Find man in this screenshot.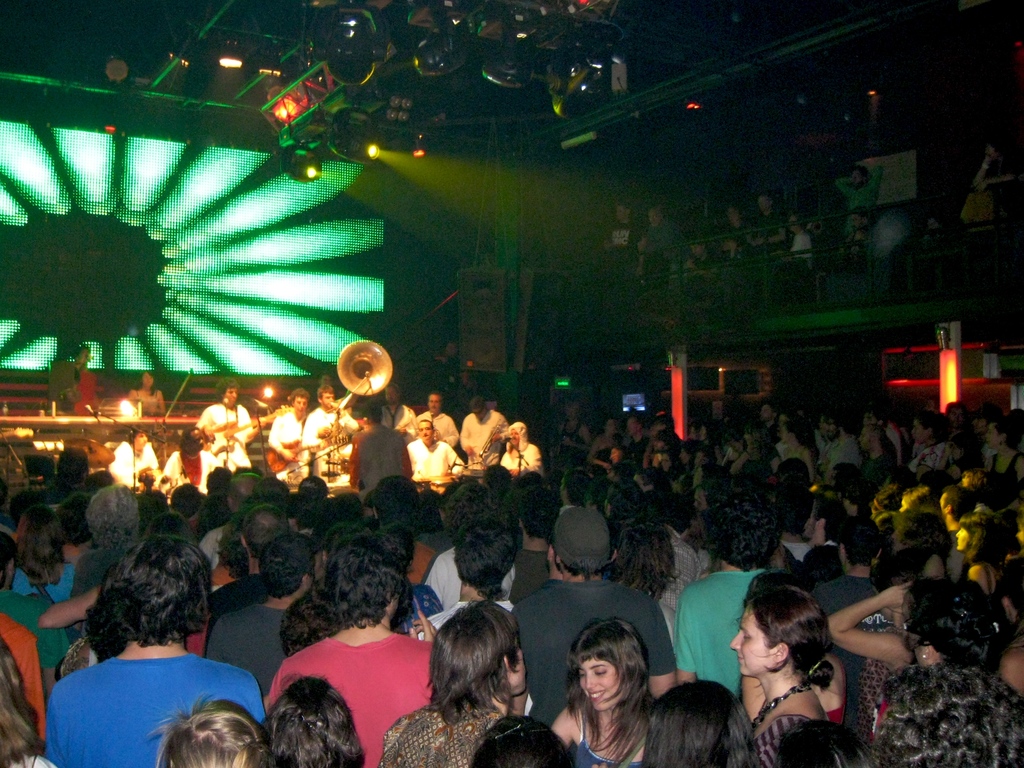
The bounding box for man is [202, 533, 321, 705].
